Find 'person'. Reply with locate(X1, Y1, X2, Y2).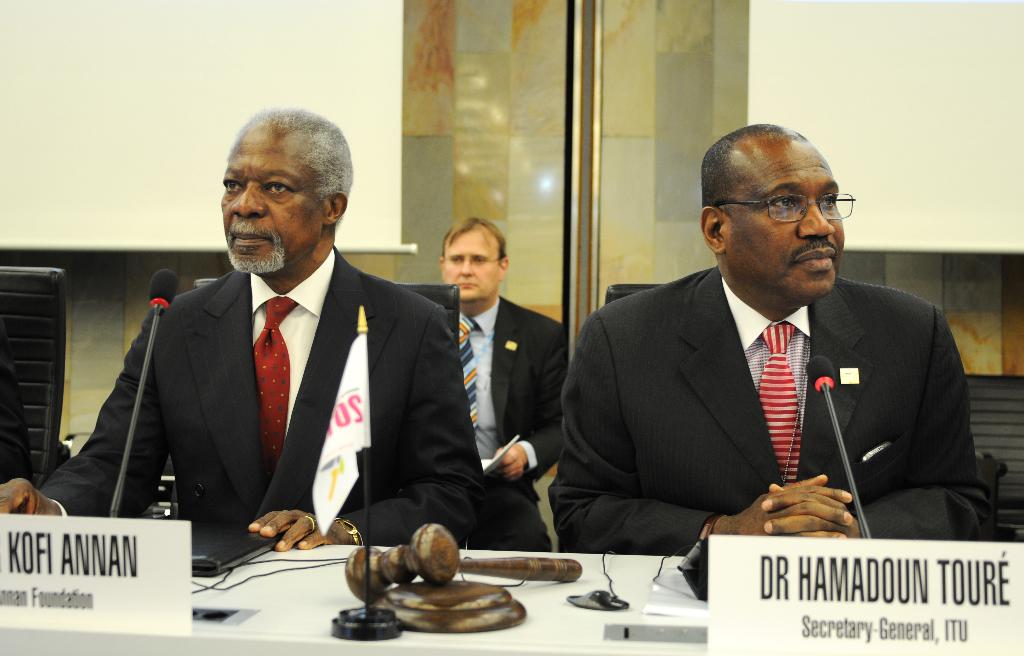
locate(557, 119, 990, 561).
